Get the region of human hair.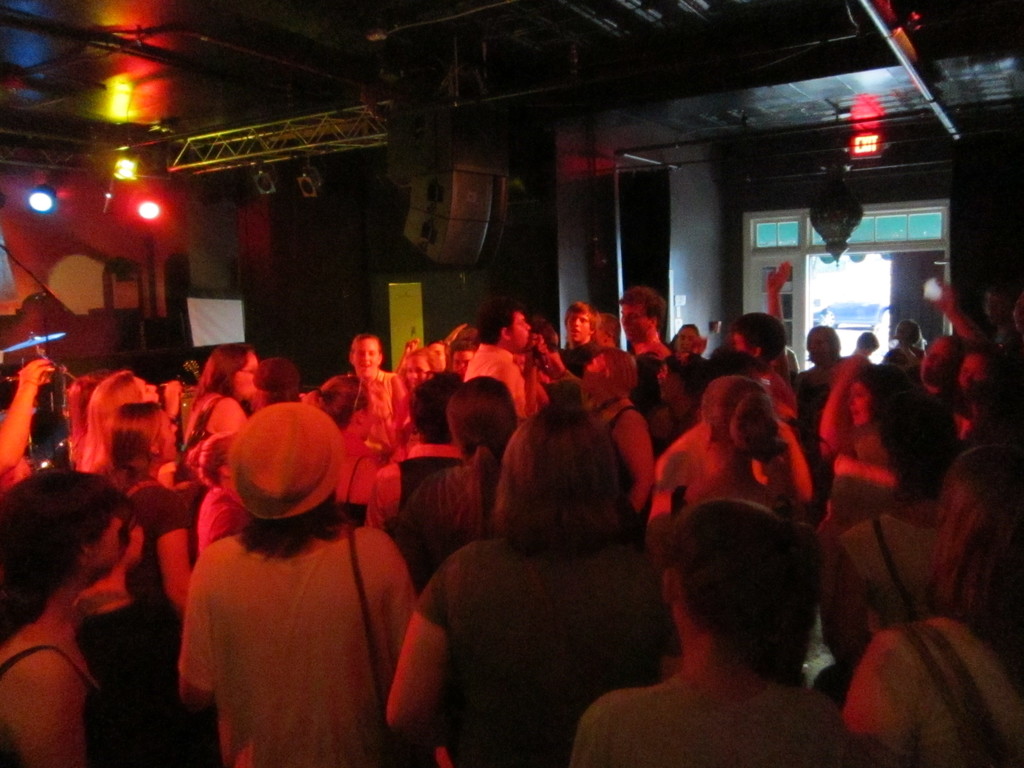
727:307:788:361.
